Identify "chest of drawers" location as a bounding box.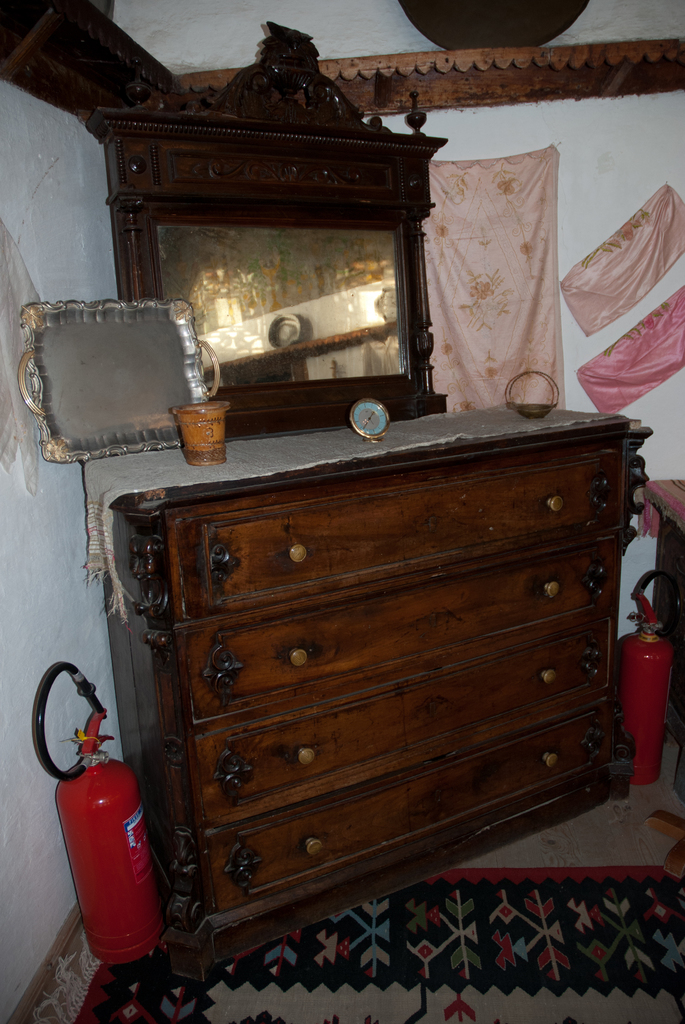
(x1=84, y1=400, x2=652, y2=1002).
